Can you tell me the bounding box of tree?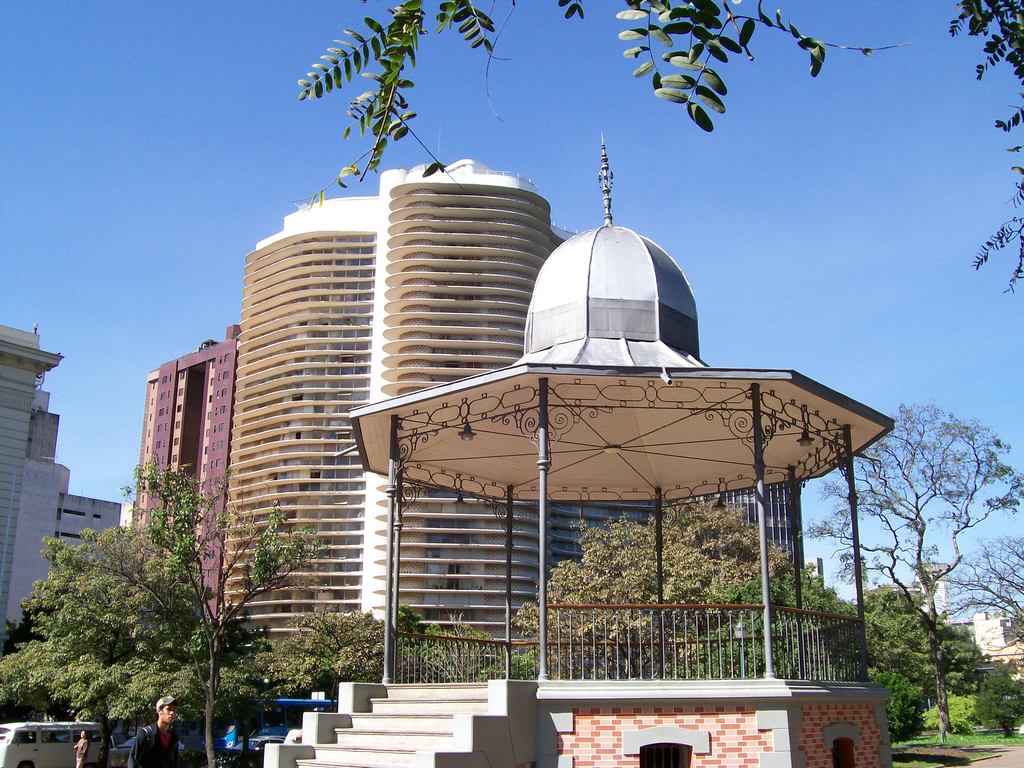
[858, 585, 978, 708].
